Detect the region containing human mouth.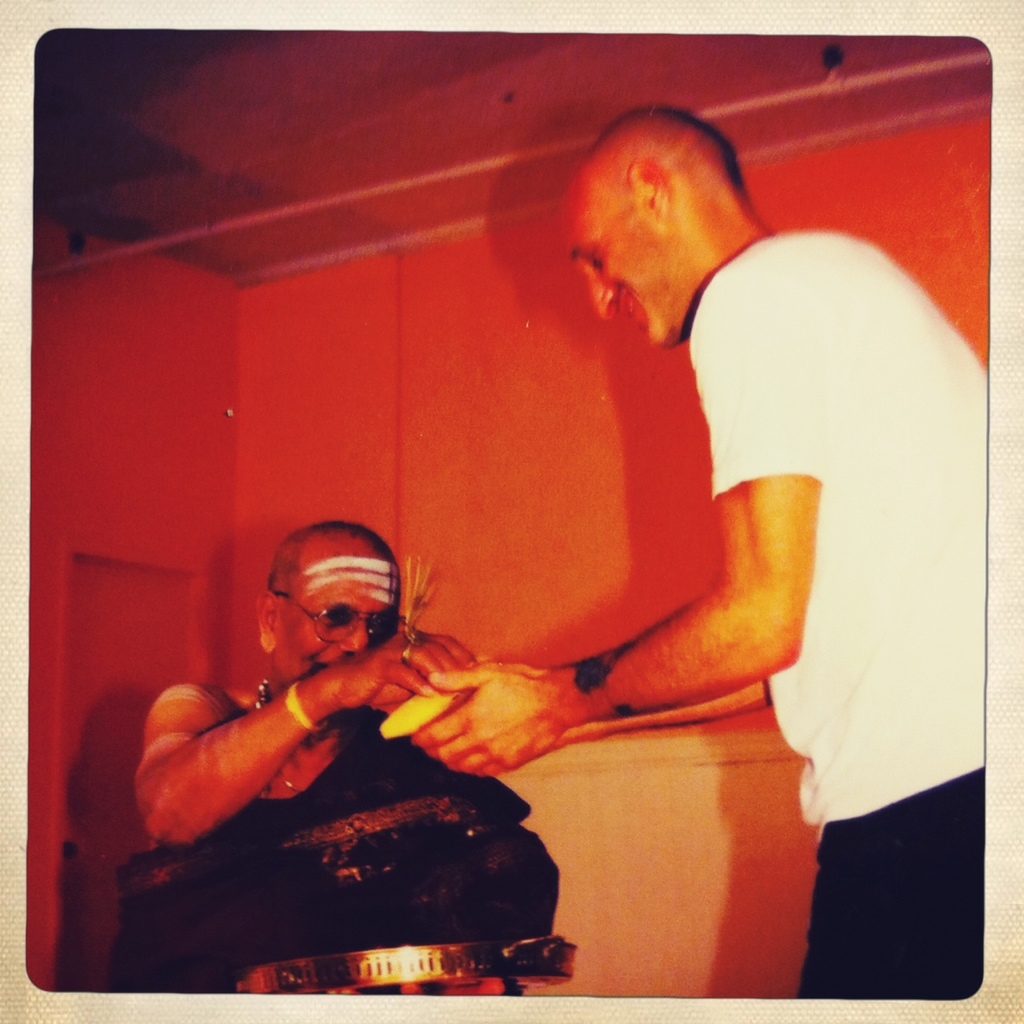
BBox(614, 295, 630, 326).
